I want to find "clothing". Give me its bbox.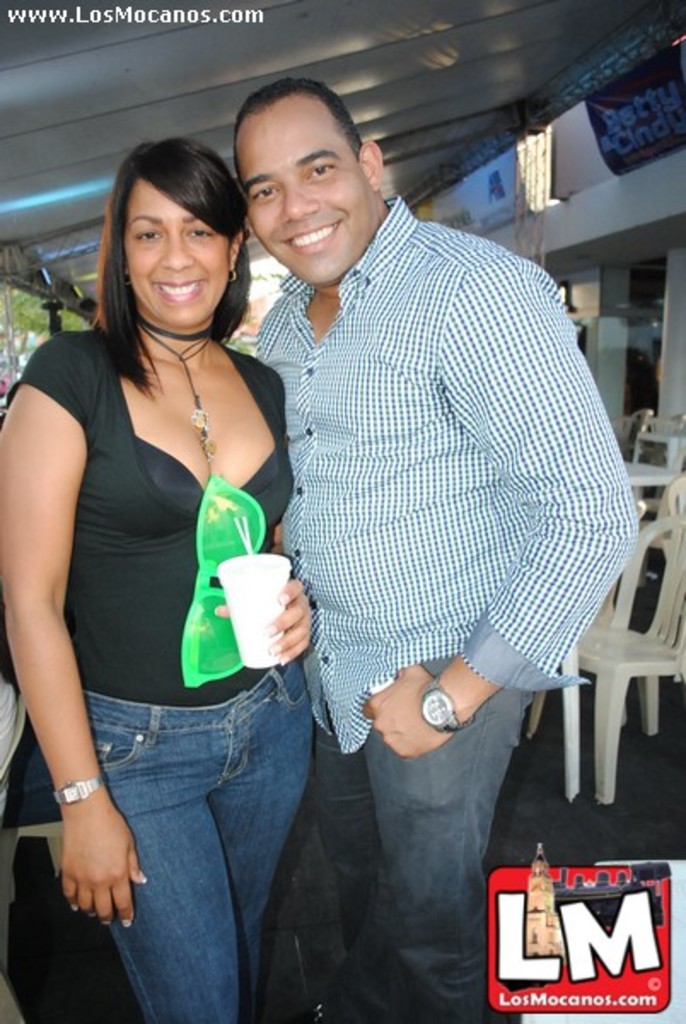
2 329 309 1022.
